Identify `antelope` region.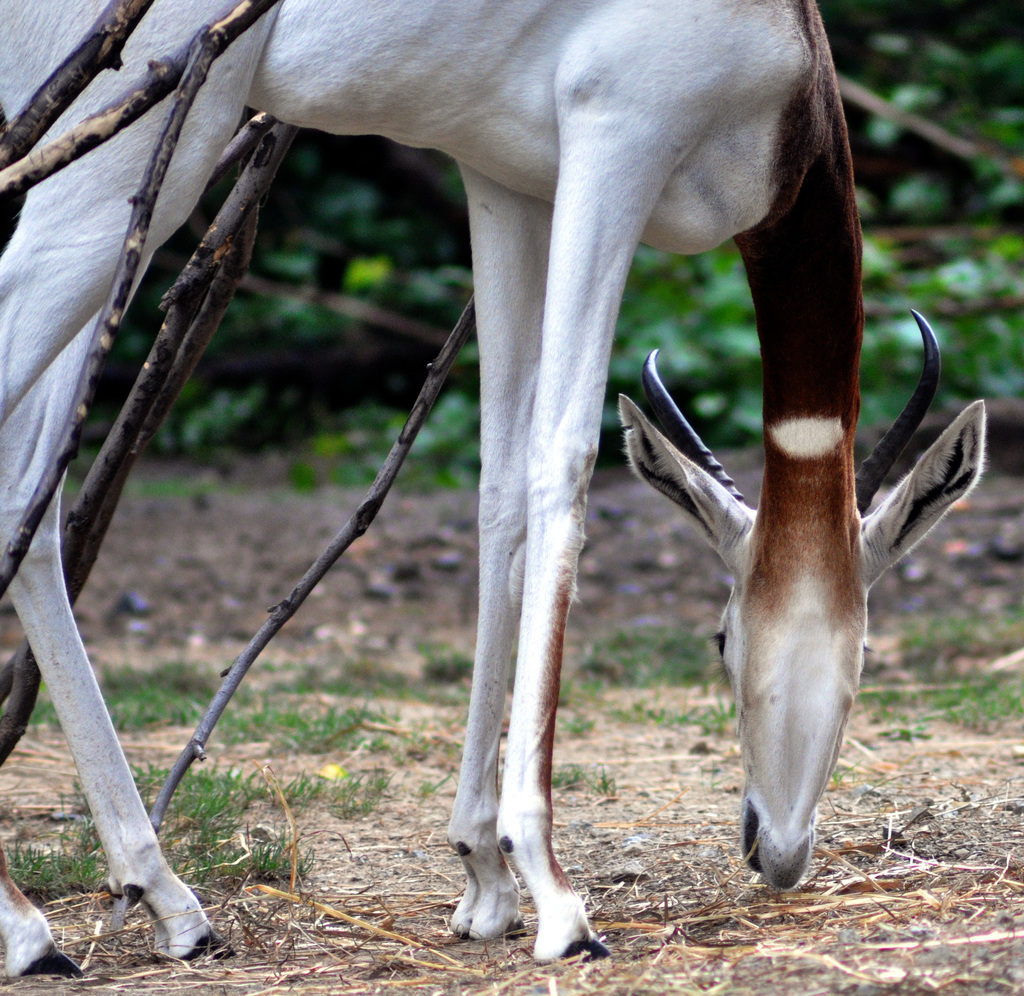
Region: detection(0, 0, 990, 980).
